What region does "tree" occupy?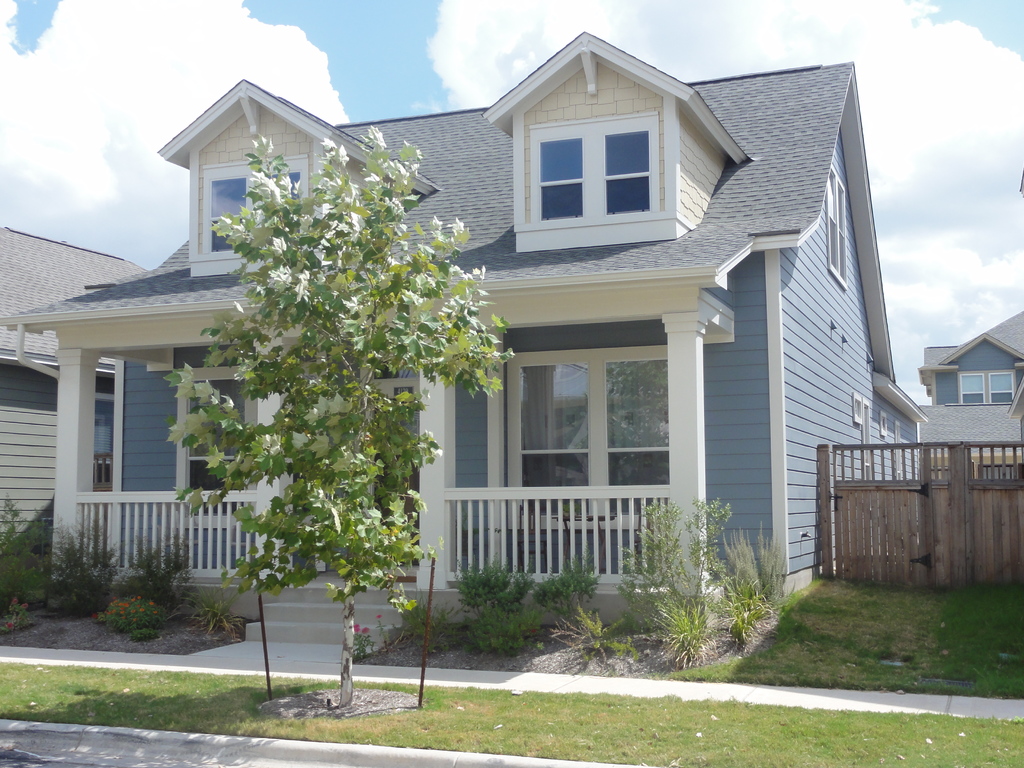
box(166, 110, 497, 665).
